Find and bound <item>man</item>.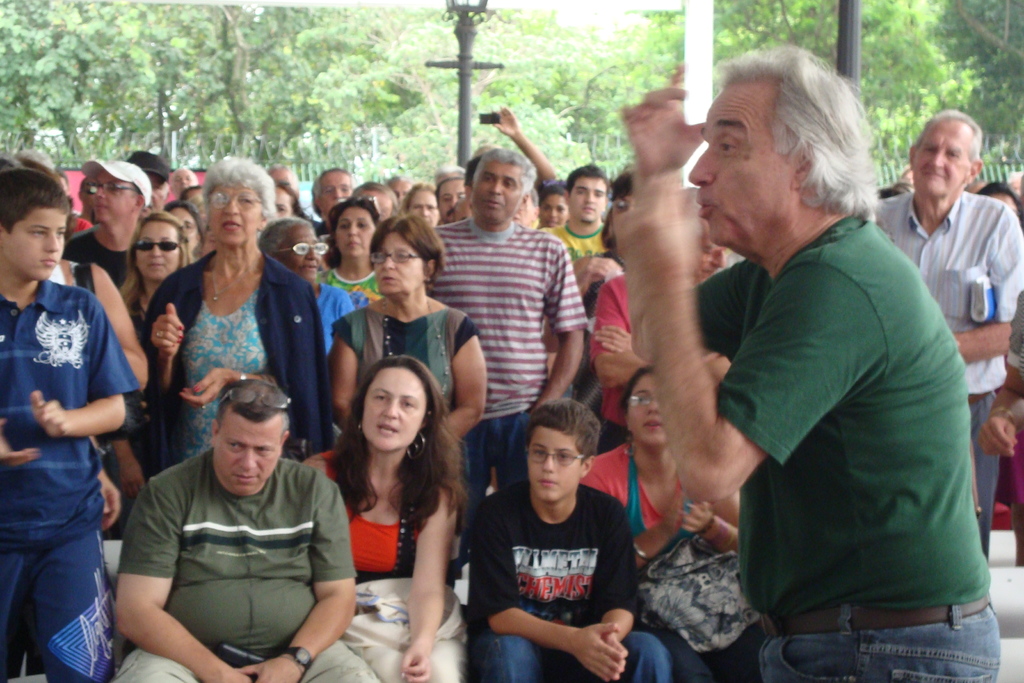
Bound: x1=456 y1=413 x2=687 y2=682.
